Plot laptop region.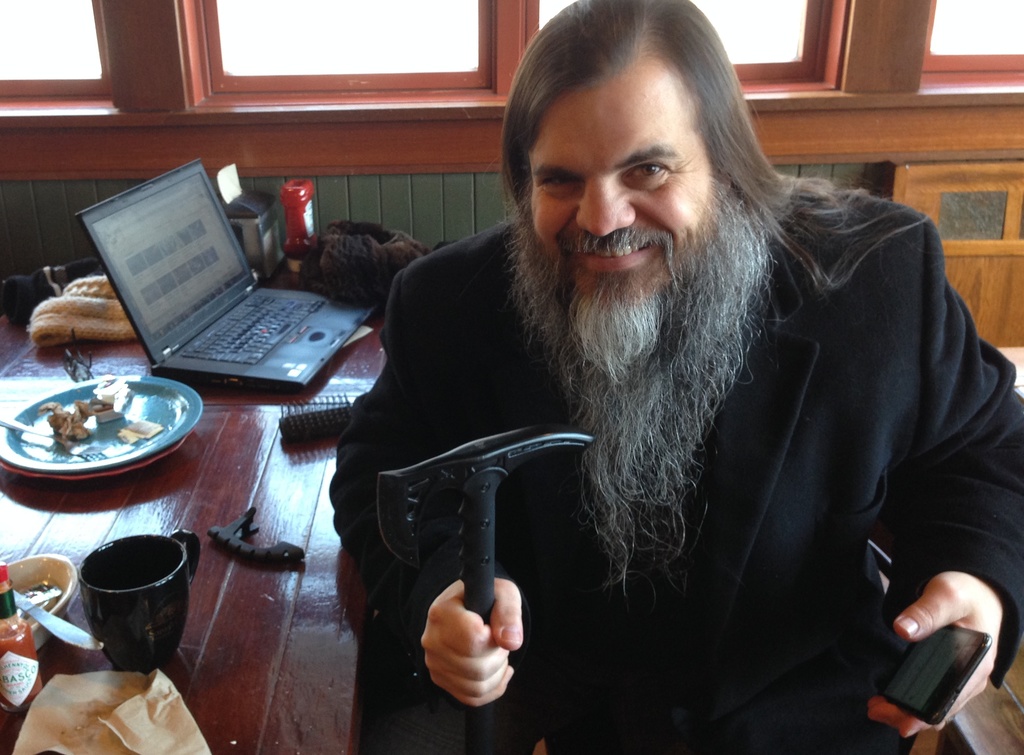
Plotted at (left=78, top=155, right=352, bottom=397).
